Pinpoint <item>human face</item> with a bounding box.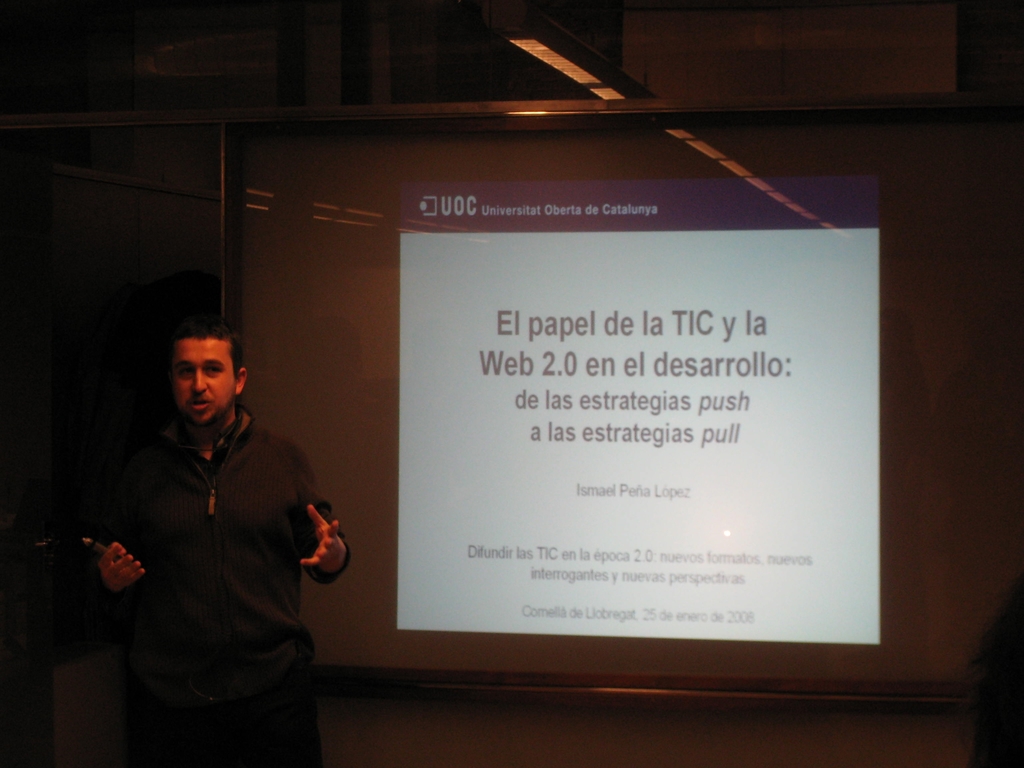
172, 339, 237, 425.
